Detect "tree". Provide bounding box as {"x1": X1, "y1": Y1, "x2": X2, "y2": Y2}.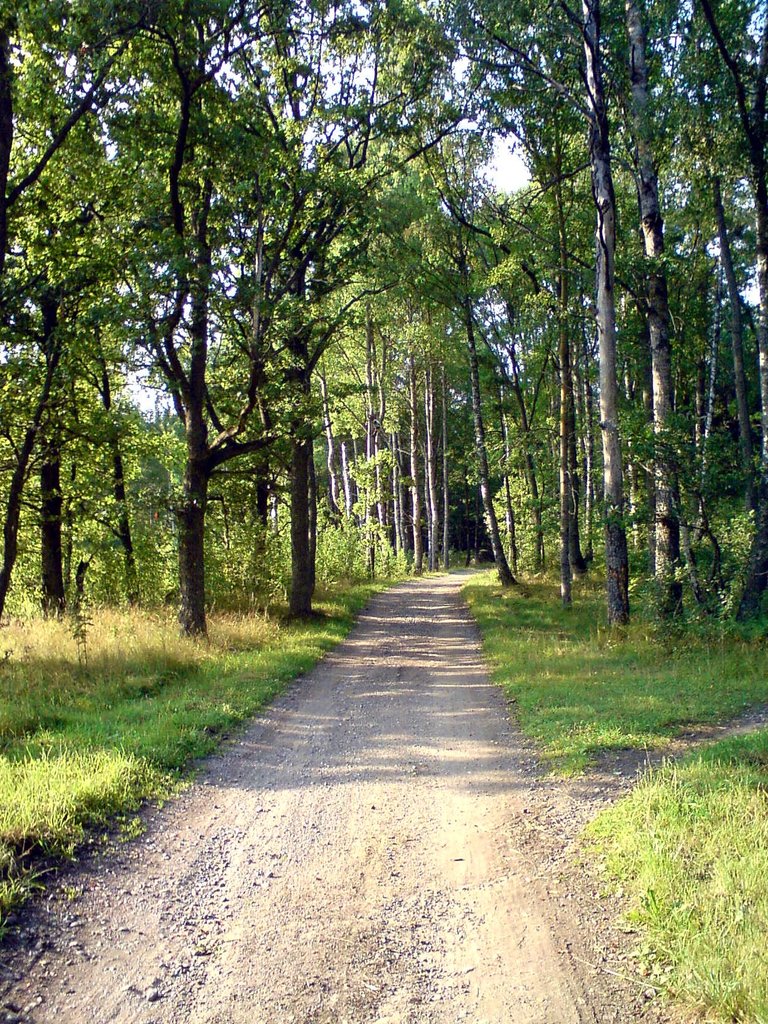
{"x1": 696, "y1": 0, "x2": 767, "y2": 624}.
